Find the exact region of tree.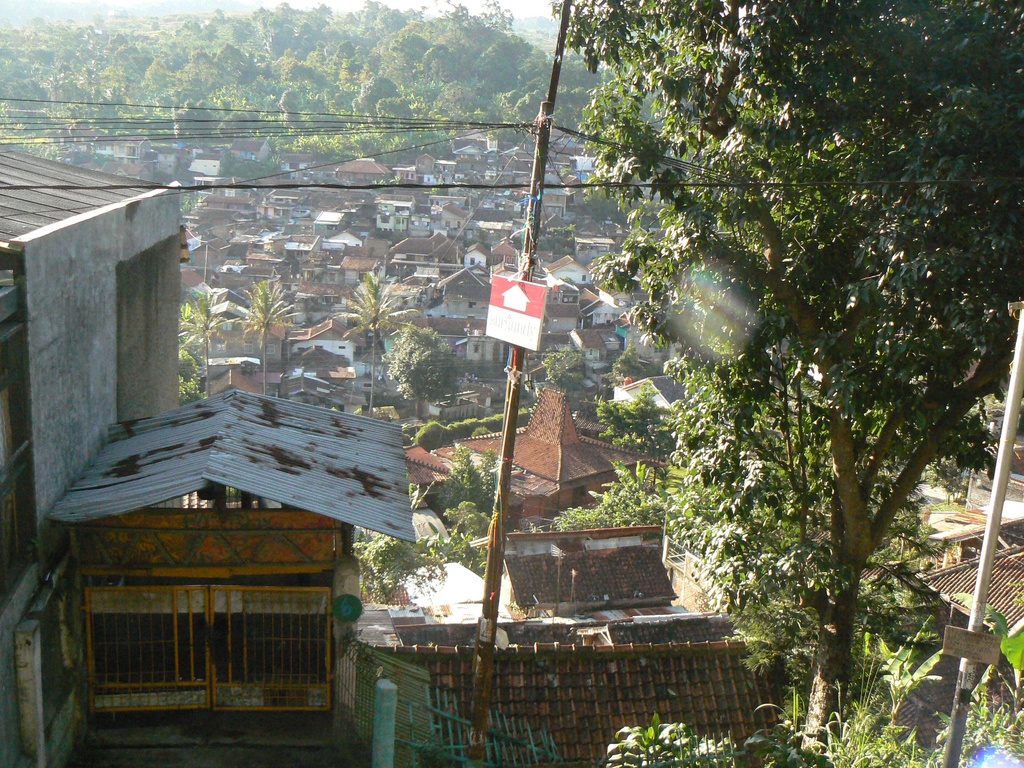
Exact region: (235,278,300,398).
